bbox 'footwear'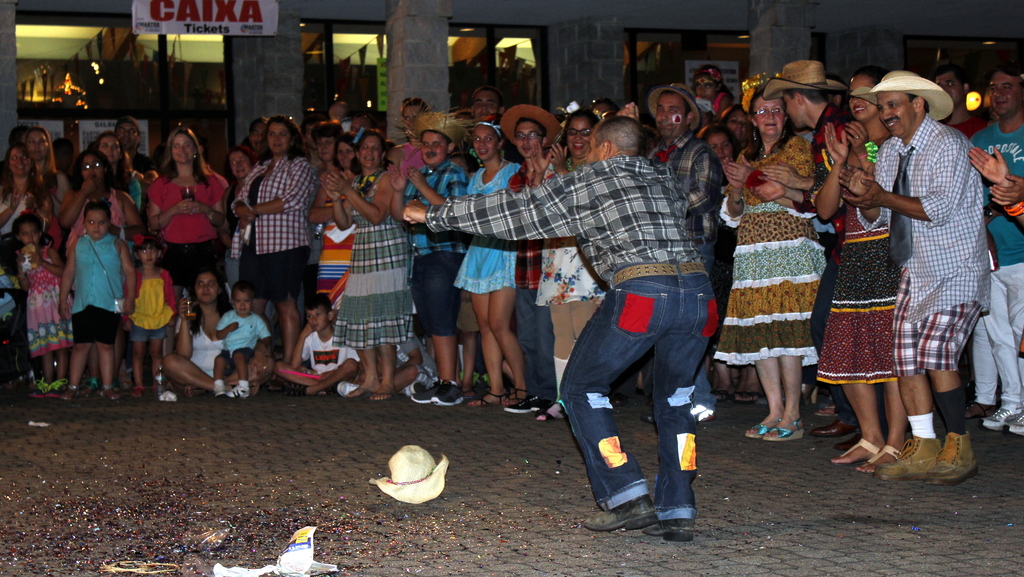
981 406 1016 431
